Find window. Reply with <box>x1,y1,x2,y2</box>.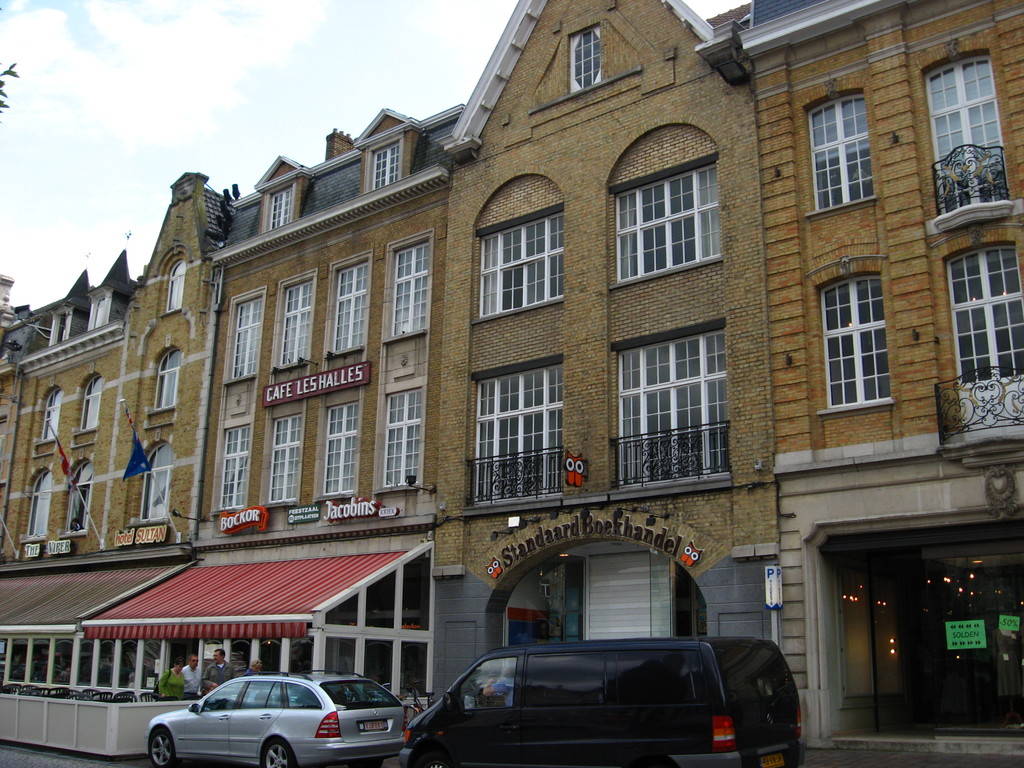
<box>43,387,61,437</box>.
